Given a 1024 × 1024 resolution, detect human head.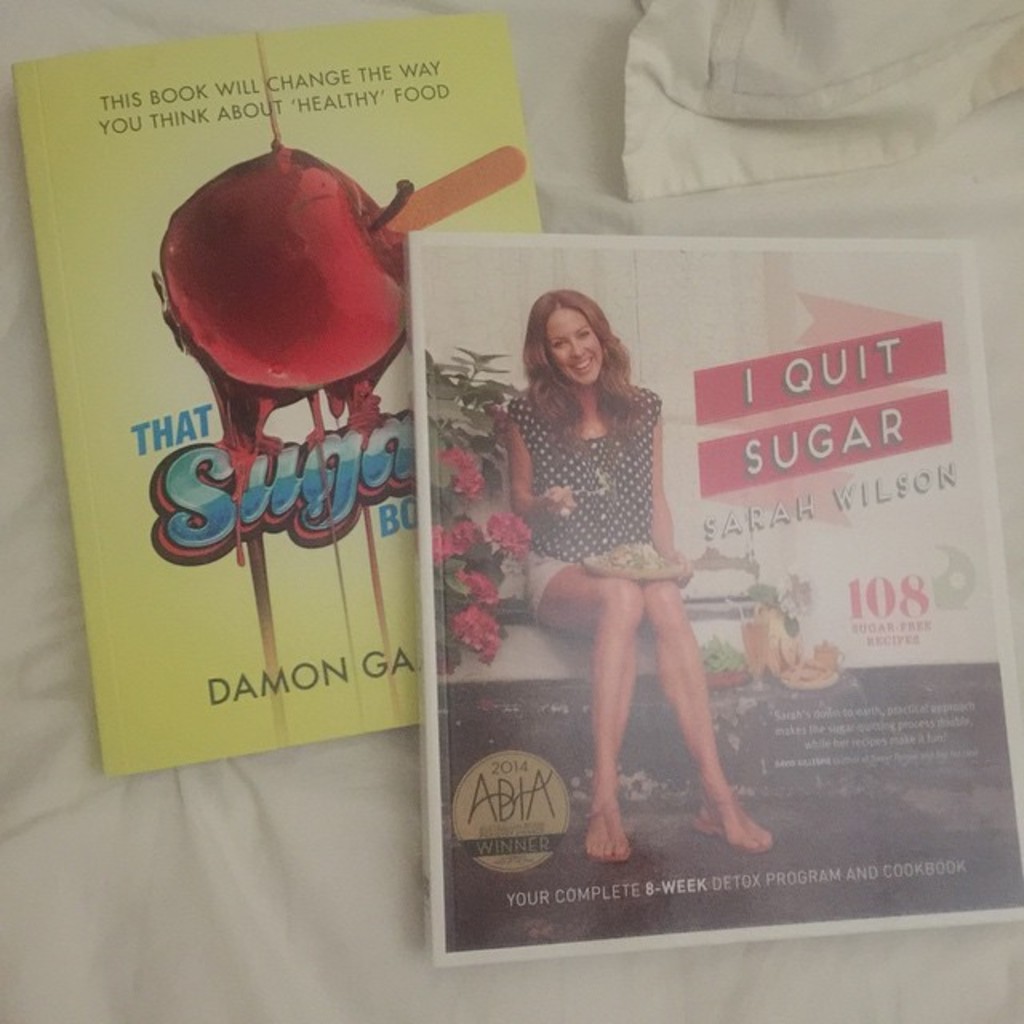
518 272 637 394.
